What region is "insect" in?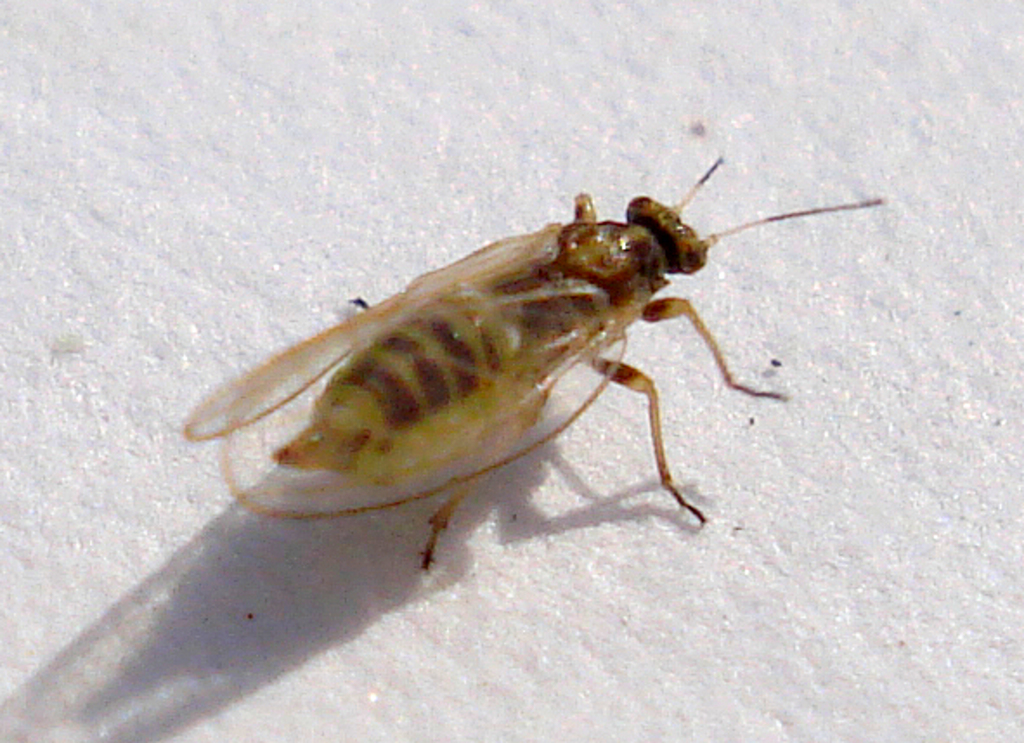
left=152, top=144, right=898, bottom=580.
